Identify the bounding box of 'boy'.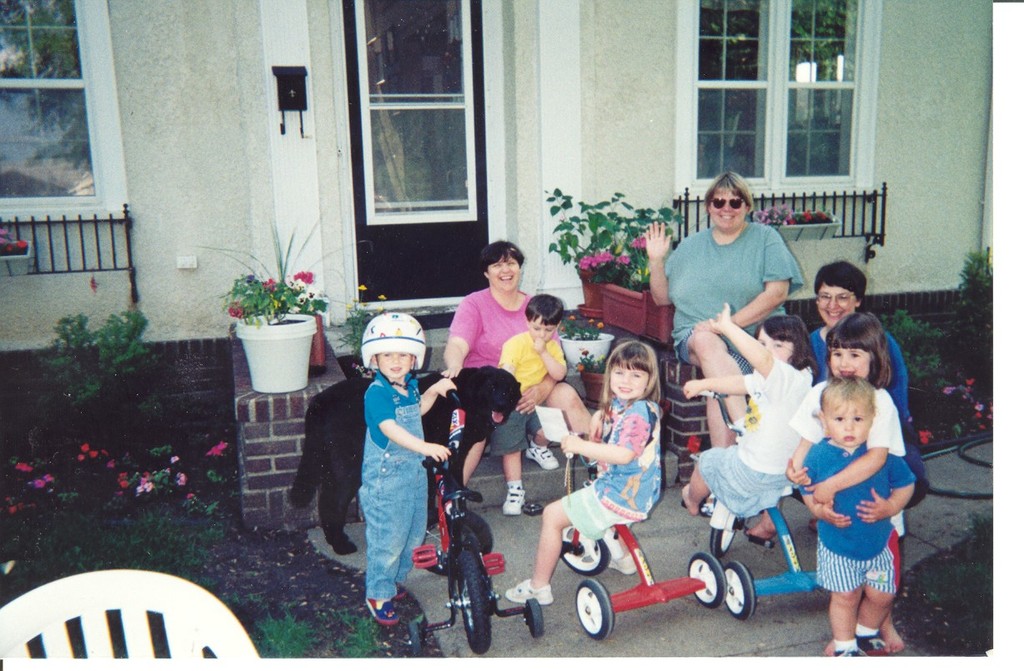
box(793, 333, 922, 657).
